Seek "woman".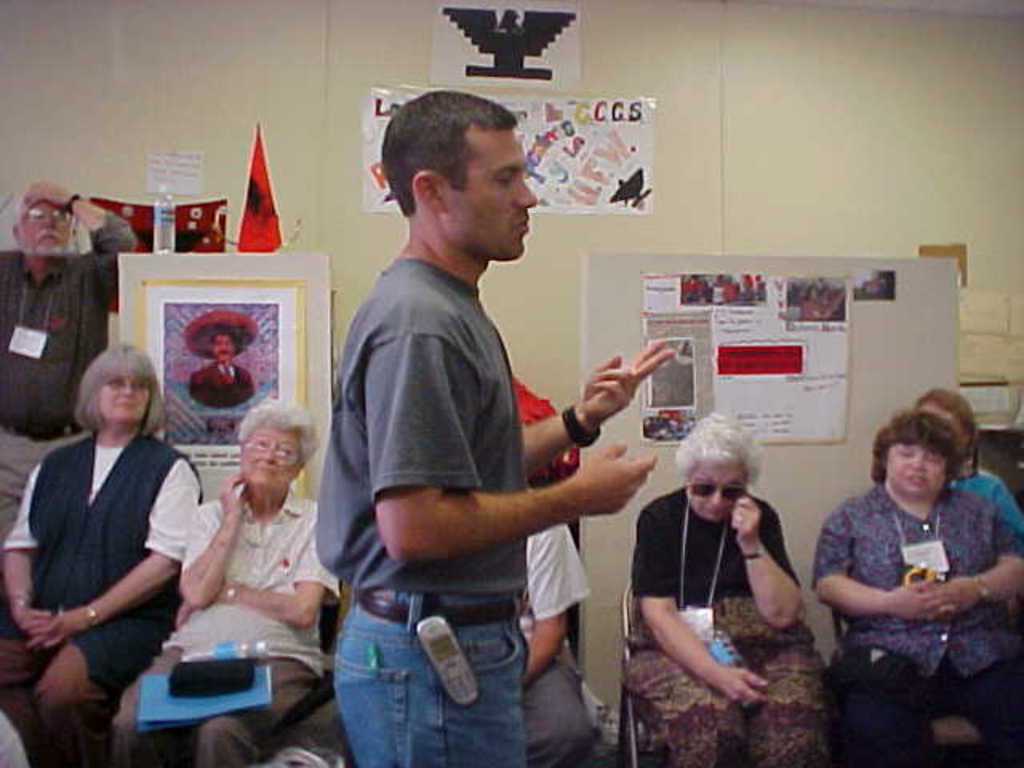
<bbox>798, 408, 1022, 766</bbox>.
